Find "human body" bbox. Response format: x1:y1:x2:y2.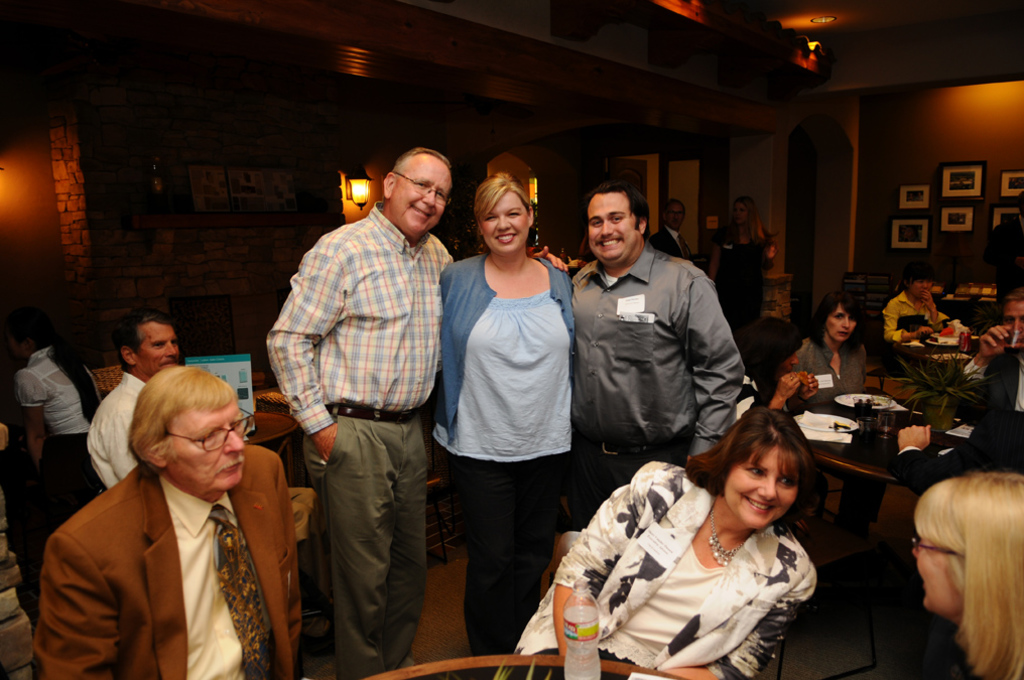
444:132:585:651.
